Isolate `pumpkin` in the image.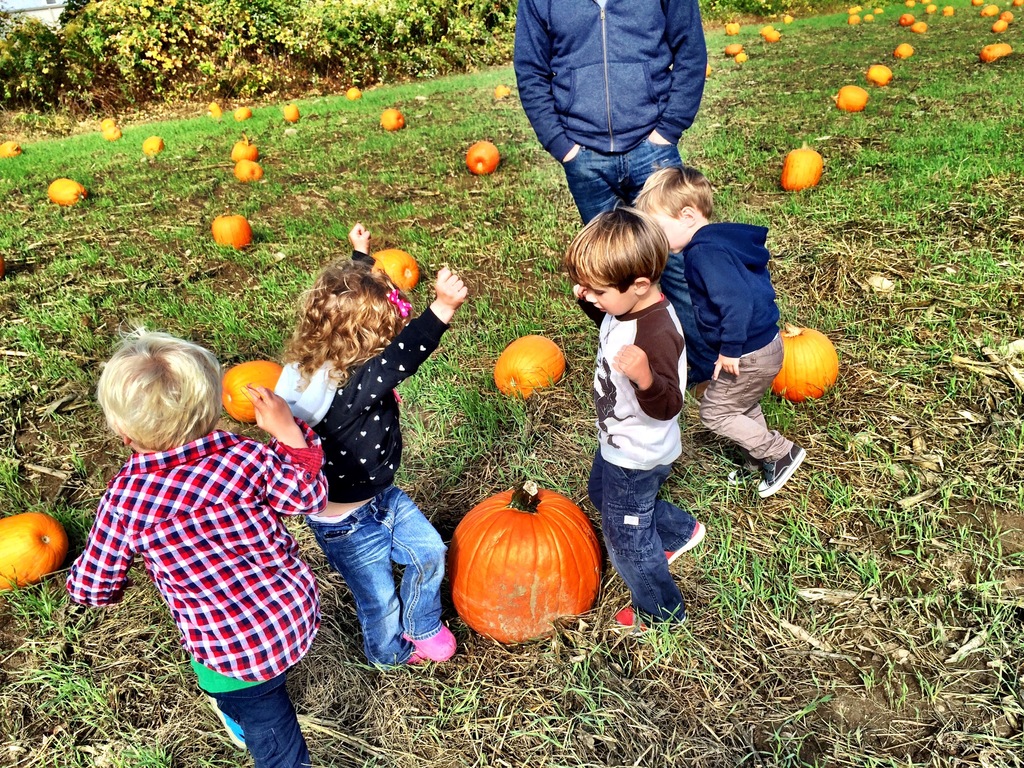
Isolated region: <box>943,4,955,16</box>.
